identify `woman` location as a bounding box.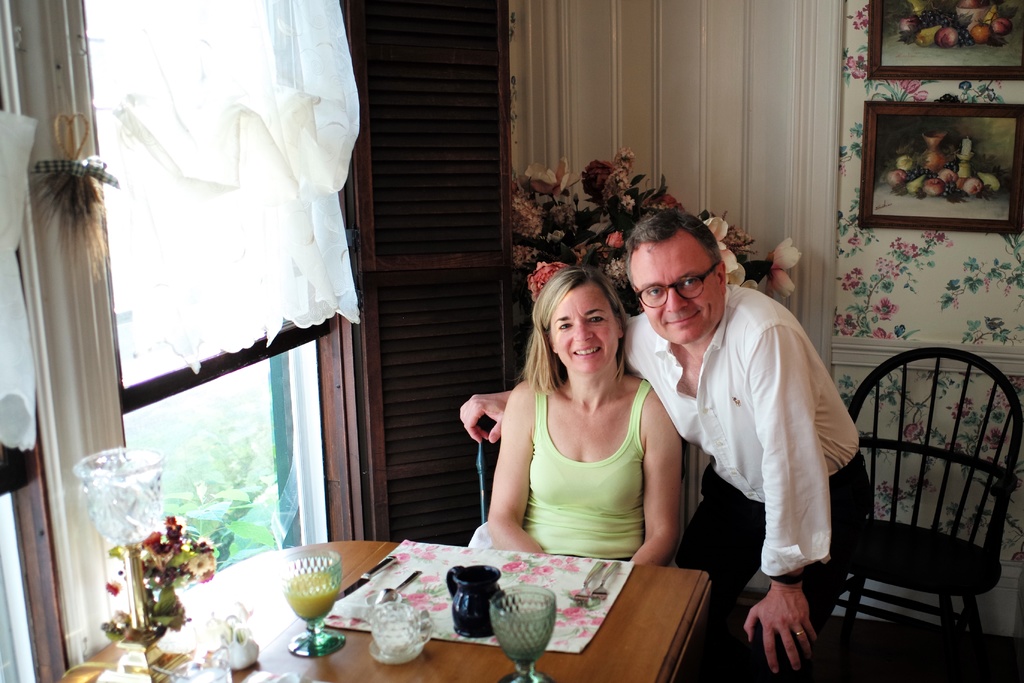
[x1=470, y1=258, x2=684, y2=577].
